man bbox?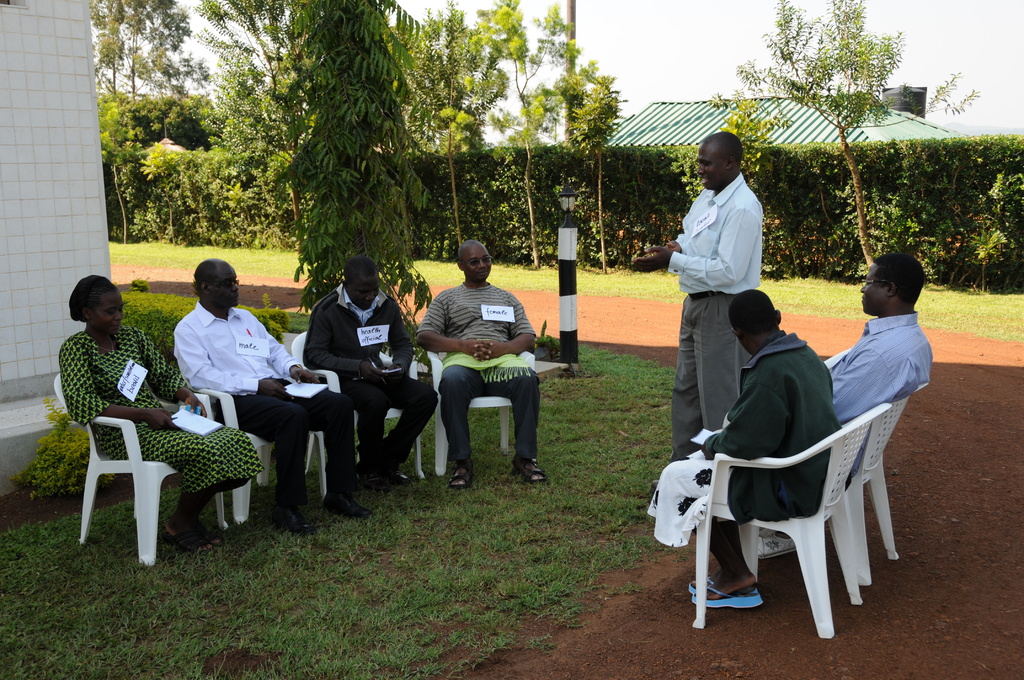
[303, 260, 438, 485]
